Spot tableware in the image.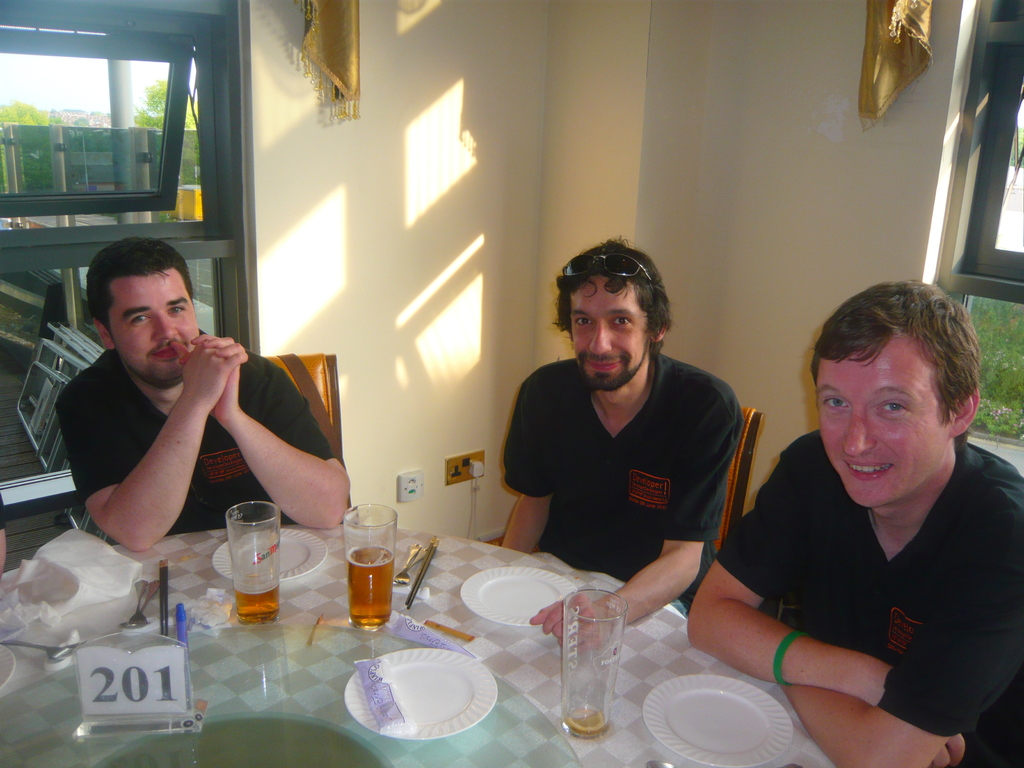
tableware found at (118,579,159,630).
